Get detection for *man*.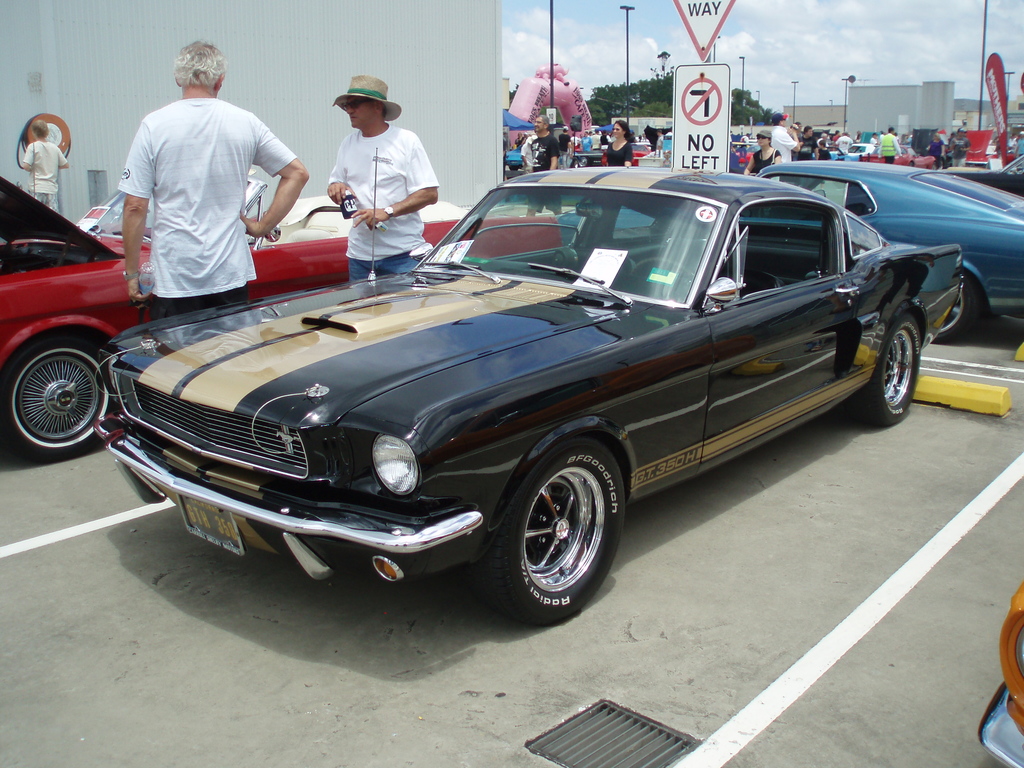
Detection: <bbox>7, 117, 78, 209</bbox>.
